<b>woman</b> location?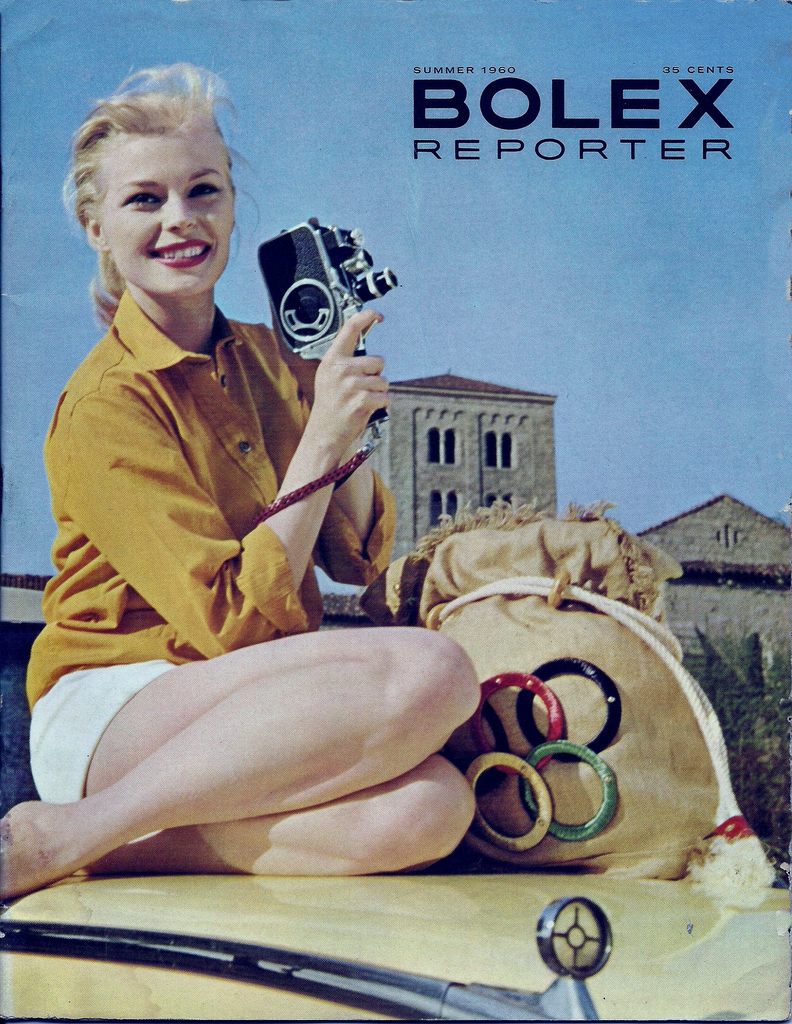
0/58/488/904
